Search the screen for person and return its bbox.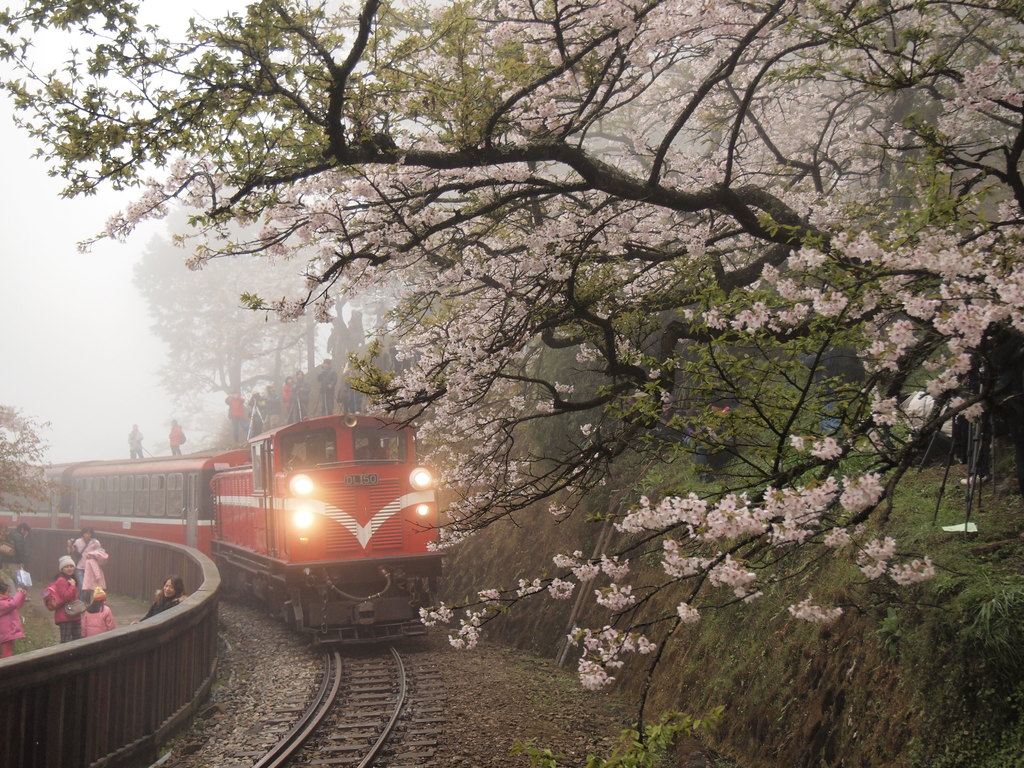
Found: (44,557,85,642).
